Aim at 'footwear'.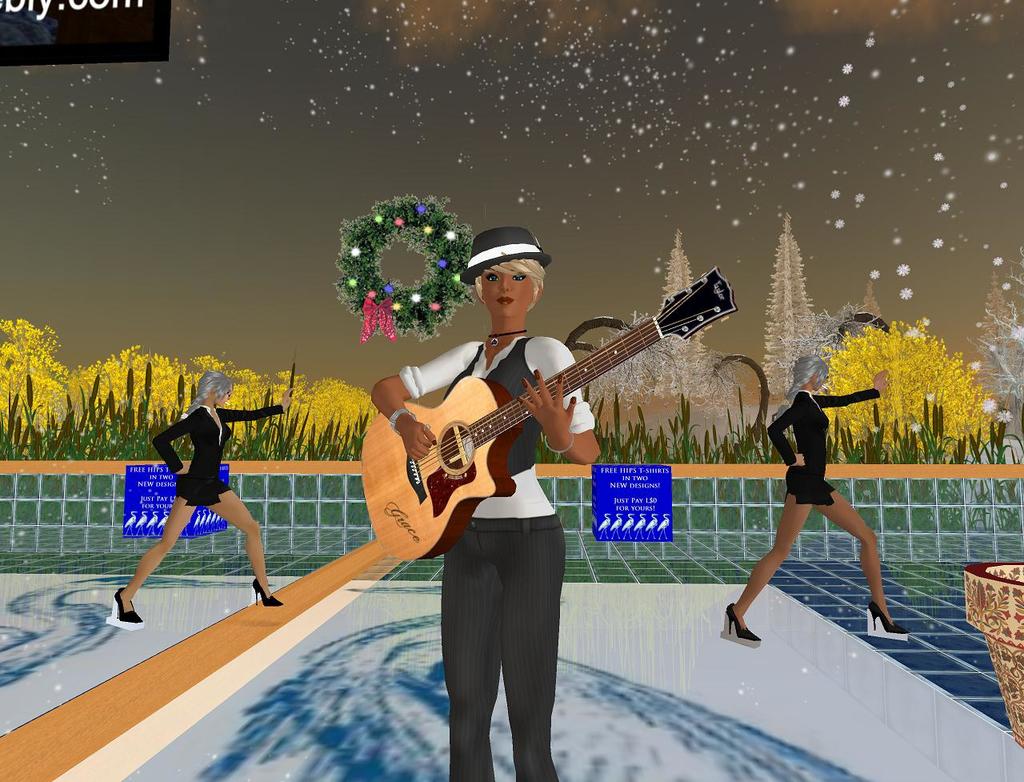
Aimed at x1=105, y1=586, x2=150, y2=628.
